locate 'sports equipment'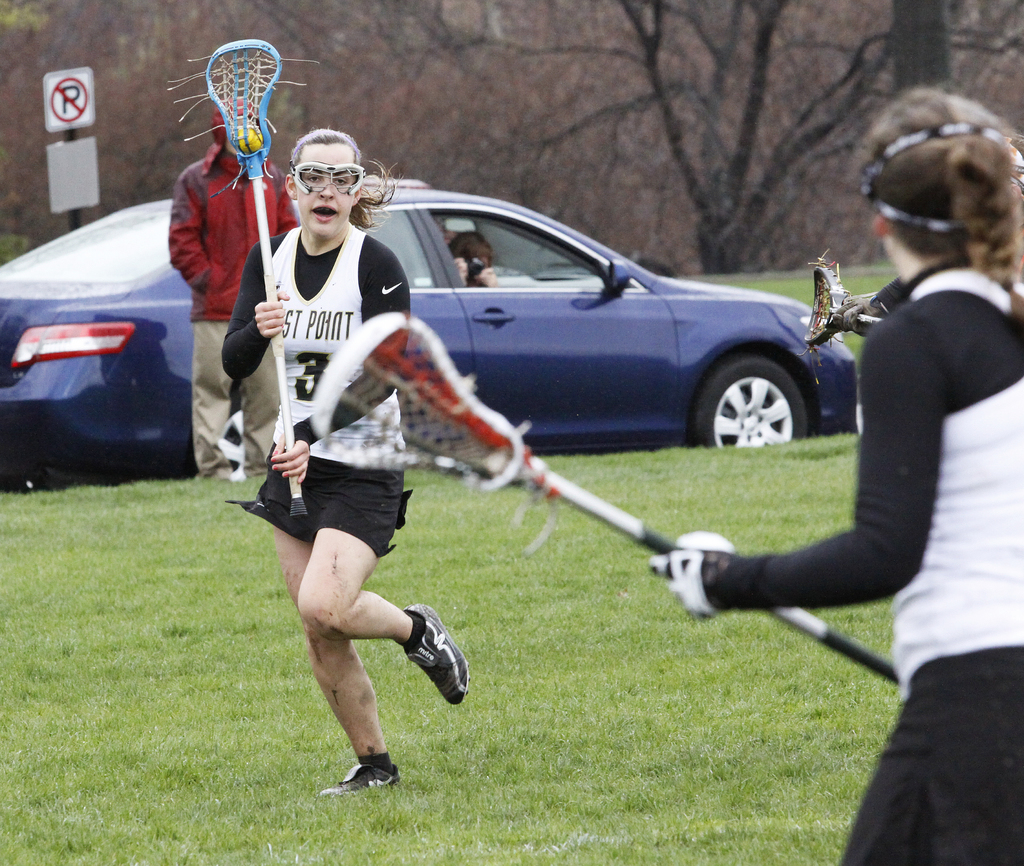
{"x1": 648, "y1": 537, "x2": 735, "y2": 621}
